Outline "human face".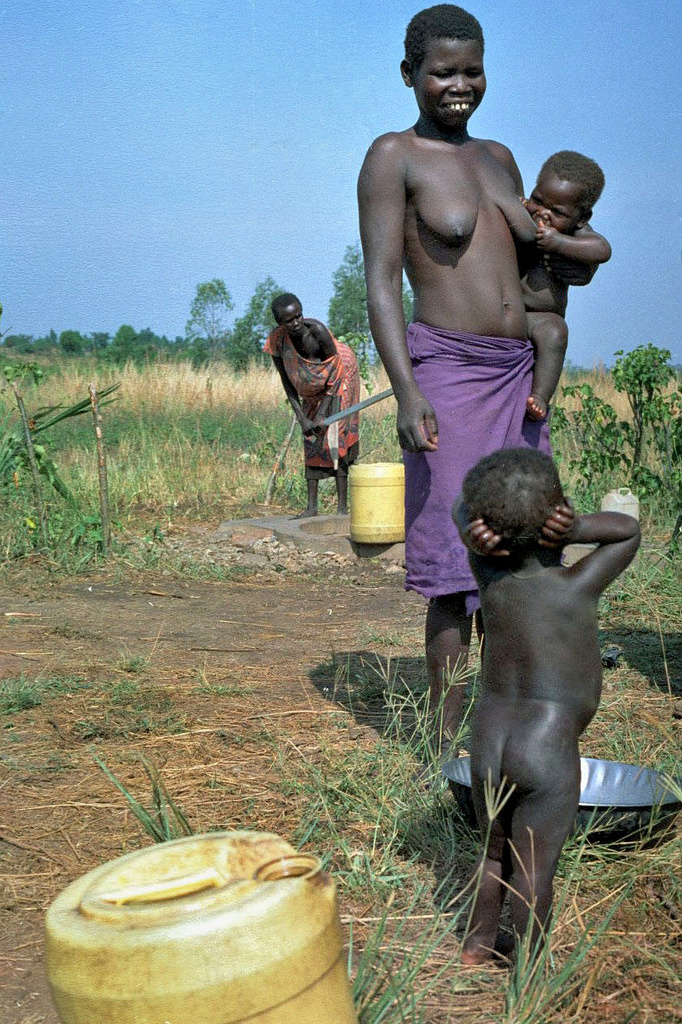
Outline: bbox=(526, 168, 587, 229).
